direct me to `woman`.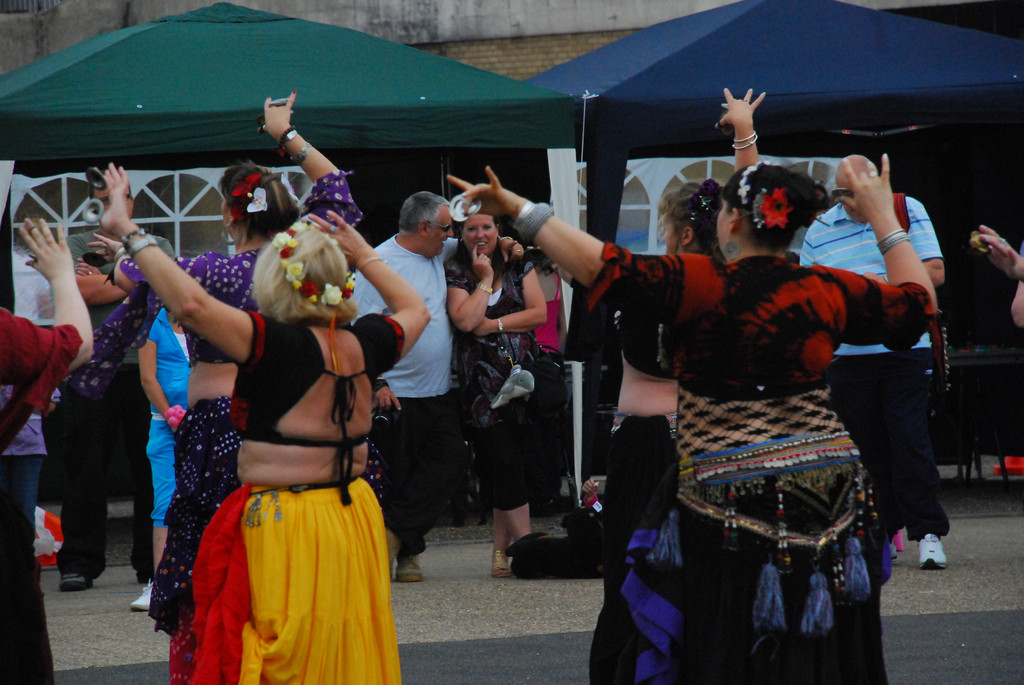
Direction: box(129, 287, 202, 607).
